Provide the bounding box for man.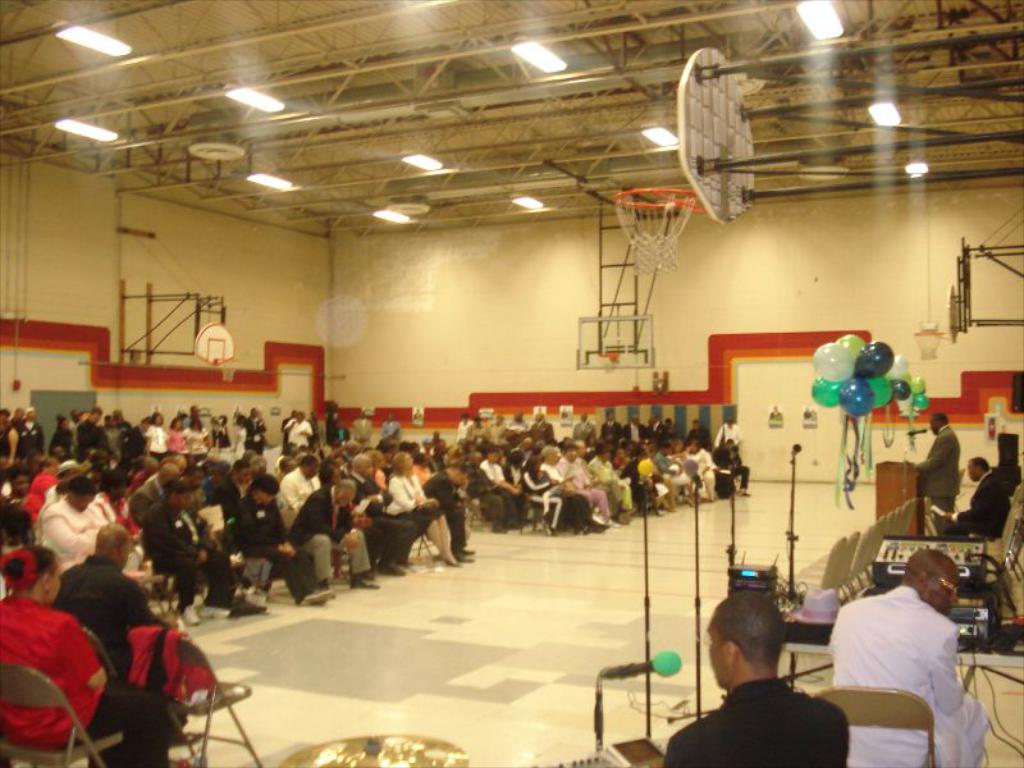
916,452,1019,534.
